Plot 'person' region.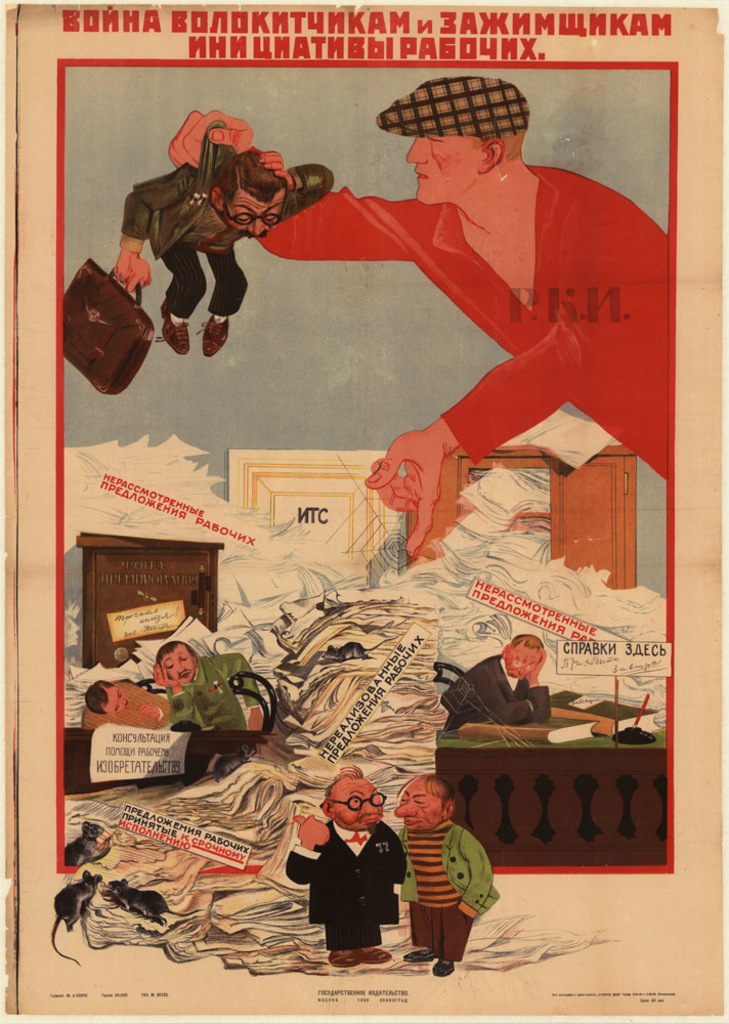
Plotted at (305,754,417,958).
